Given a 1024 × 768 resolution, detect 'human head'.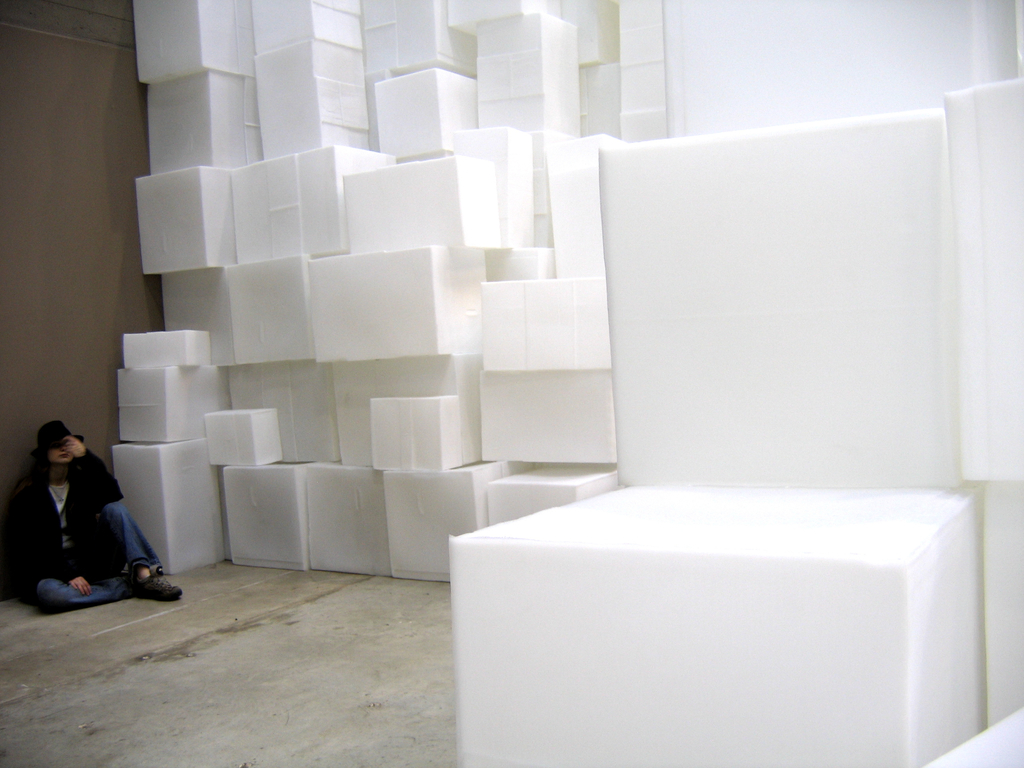
<box>43,426,81,467</box>.
